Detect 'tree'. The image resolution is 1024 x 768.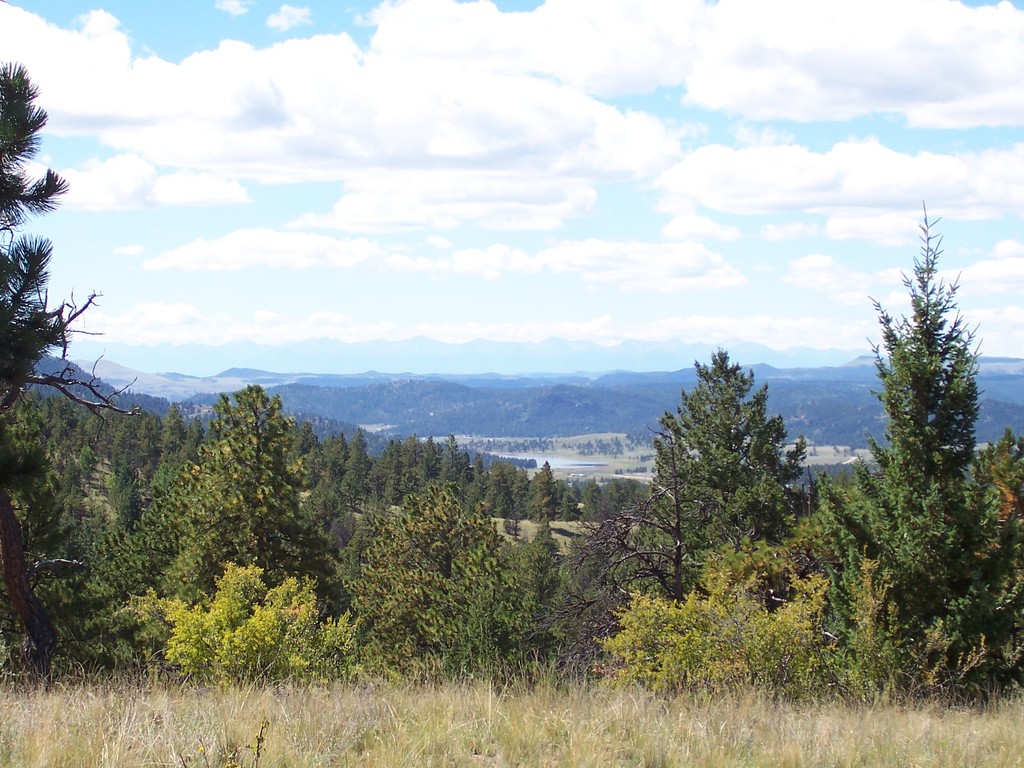
select_region(473, 450, 513, 544).
